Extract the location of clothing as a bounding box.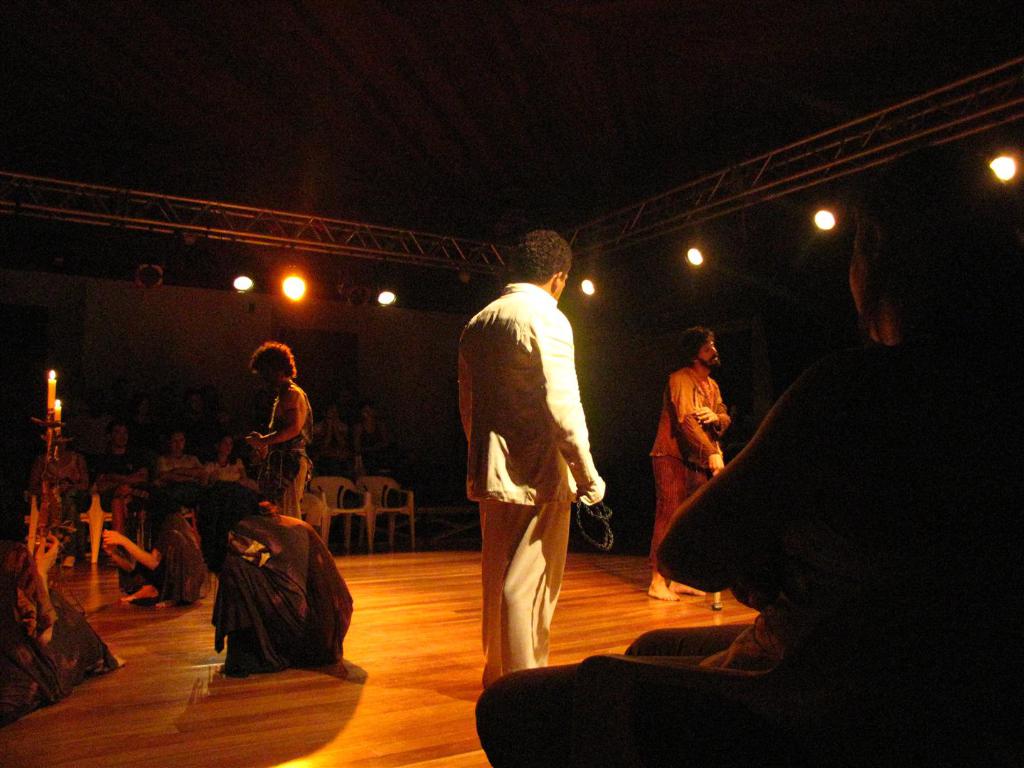
crop(312, 422, 355, 471).
